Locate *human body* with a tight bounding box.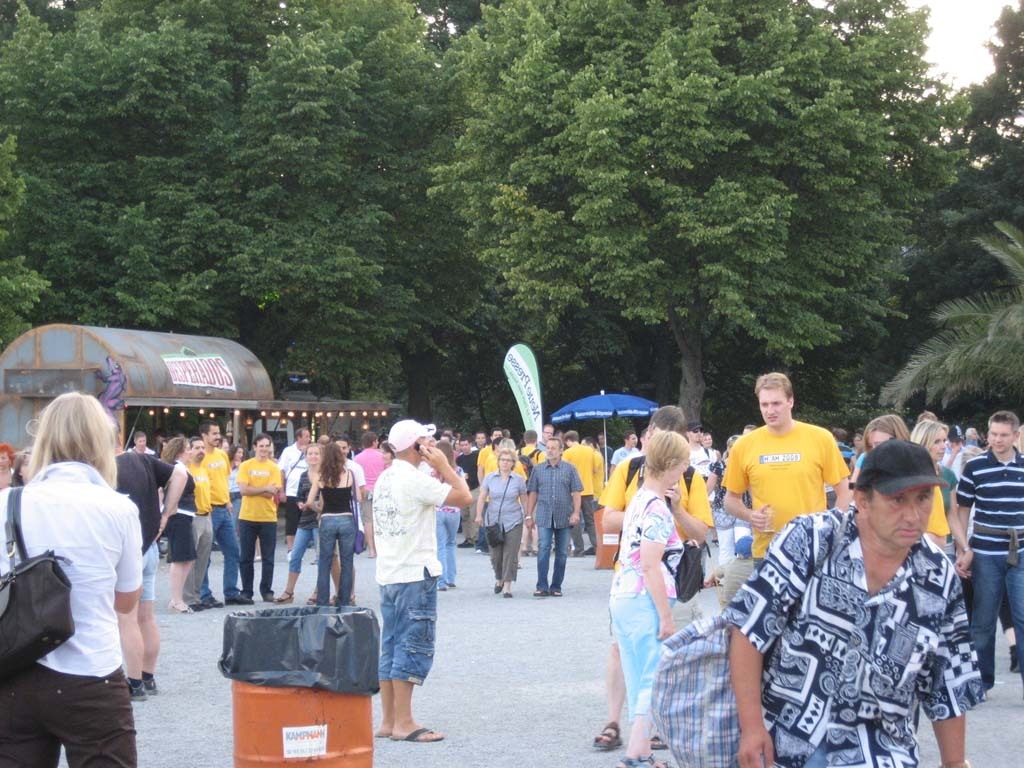
(x1=283, y1=441, x2=307, y2=559).
